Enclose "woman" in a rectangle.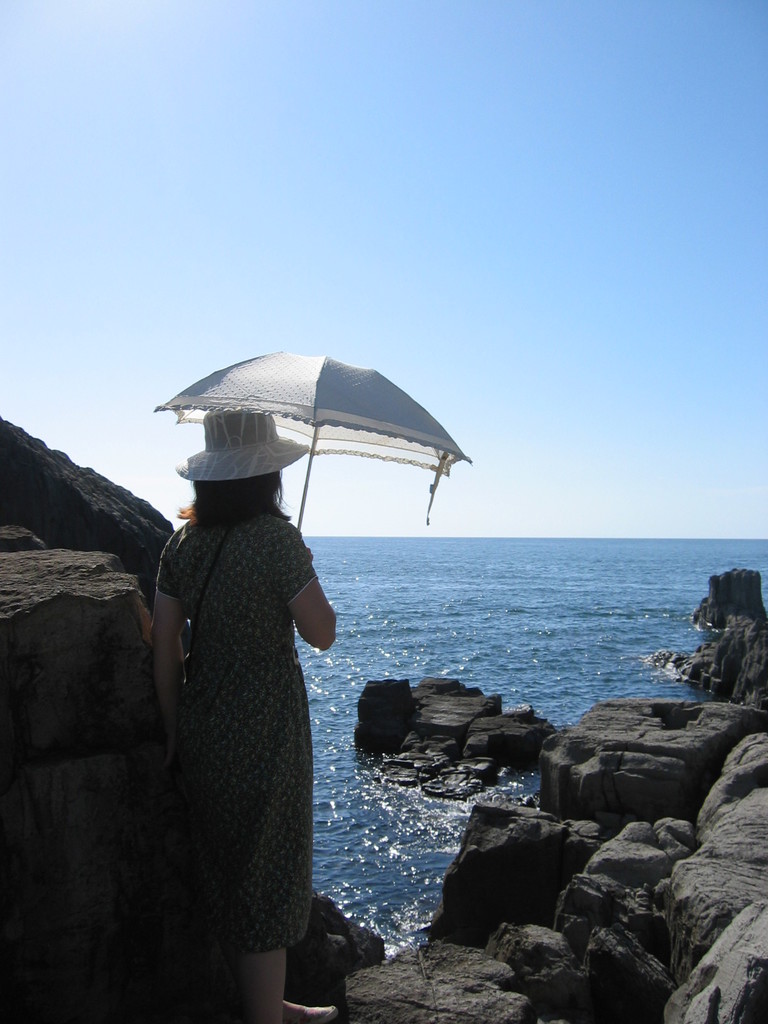
(left=144, top=415, right=377, bottom=999).
